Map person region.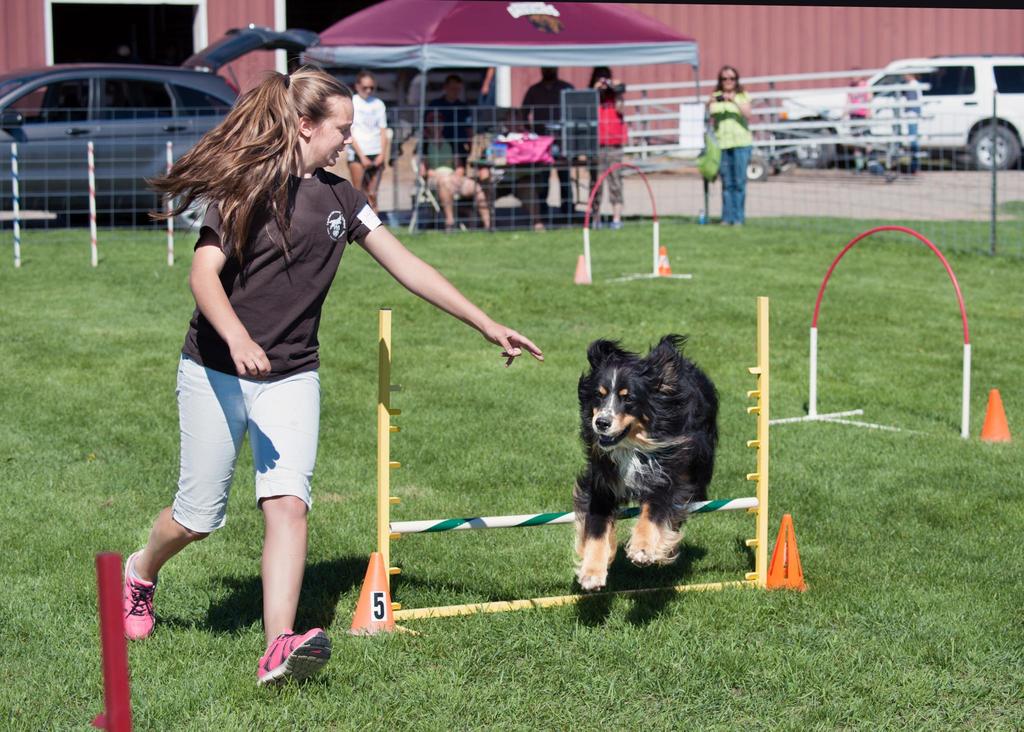
Mapped to {"left": 900, "top": 63, "right": 919, "bottom": 172}.
